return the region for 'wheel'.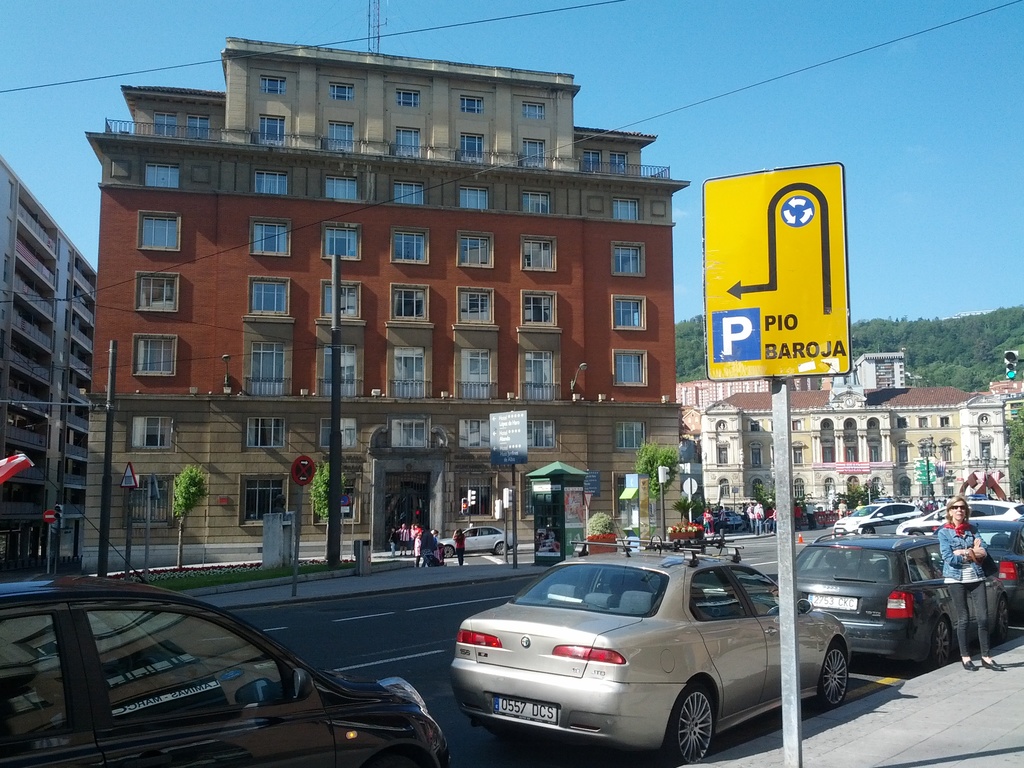
left=993, top=595, right=1009, bottom=644.
